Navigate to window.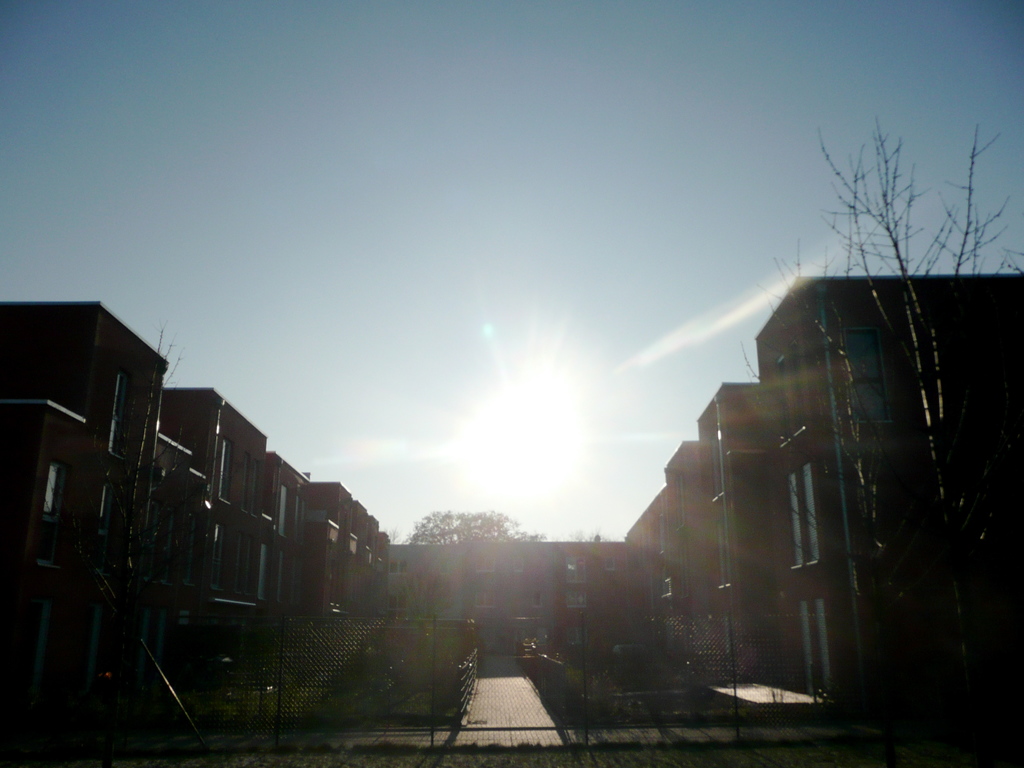
Navigation target: [x1=236, y1=540, x2=246, y2=584].
